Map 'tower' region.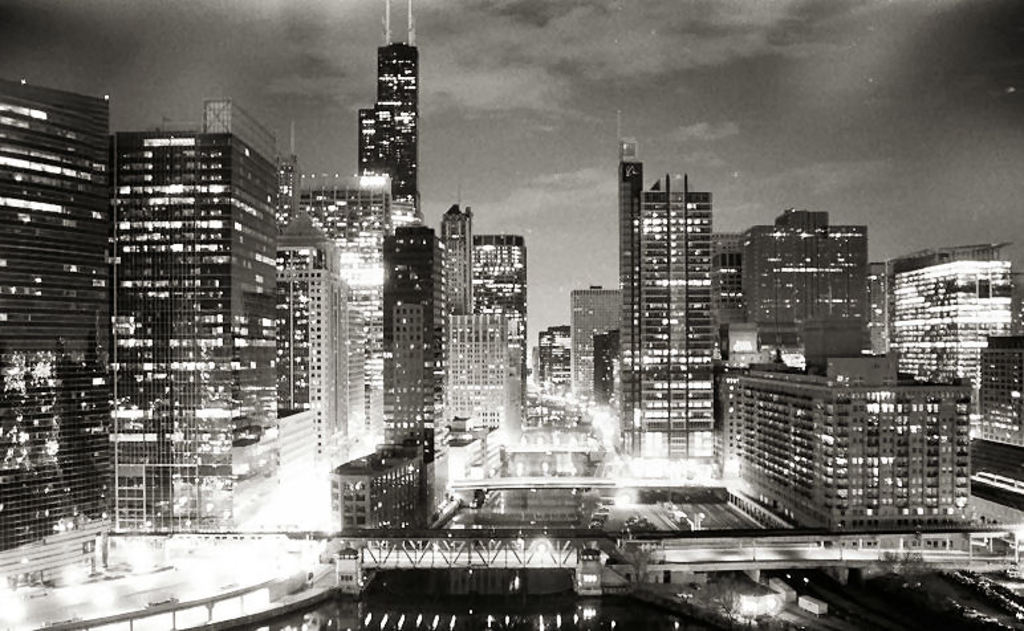
Mapped to locate(436, 200, 515, 432).
